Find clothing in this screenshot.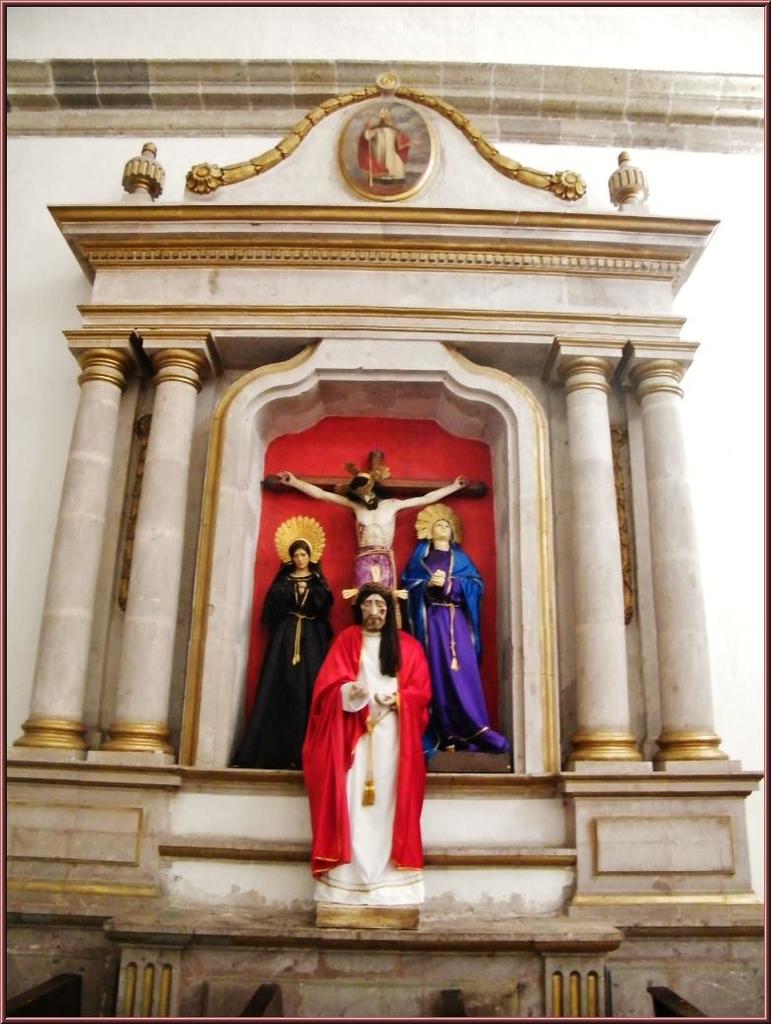
The bounding box for clothing is [355, 532, 392, 636].
